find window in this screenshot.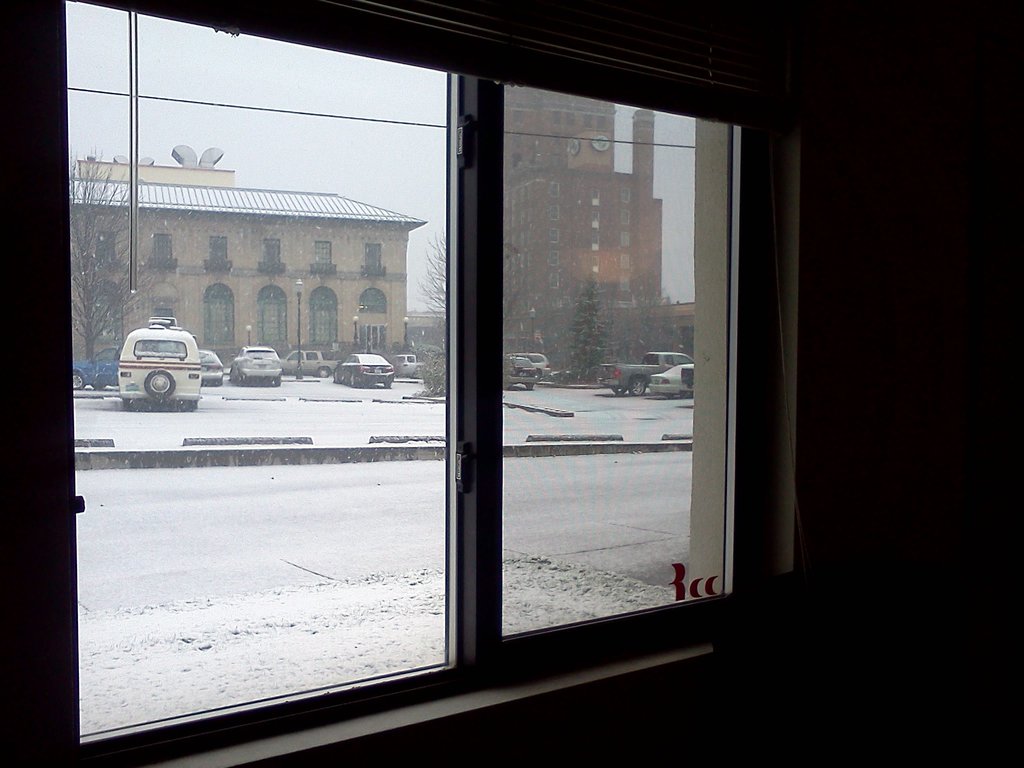
The bounding box for window is l=620, t=278, r=628, b=291.
